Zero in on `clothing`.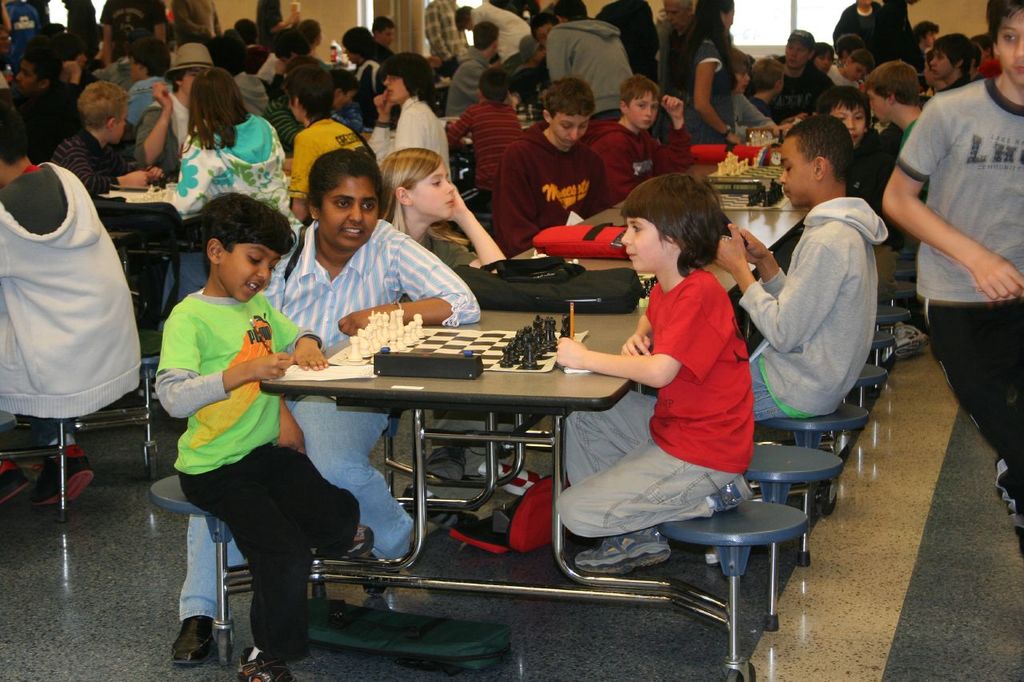
Zeroed in: detection(172, 104, 310, 224).
